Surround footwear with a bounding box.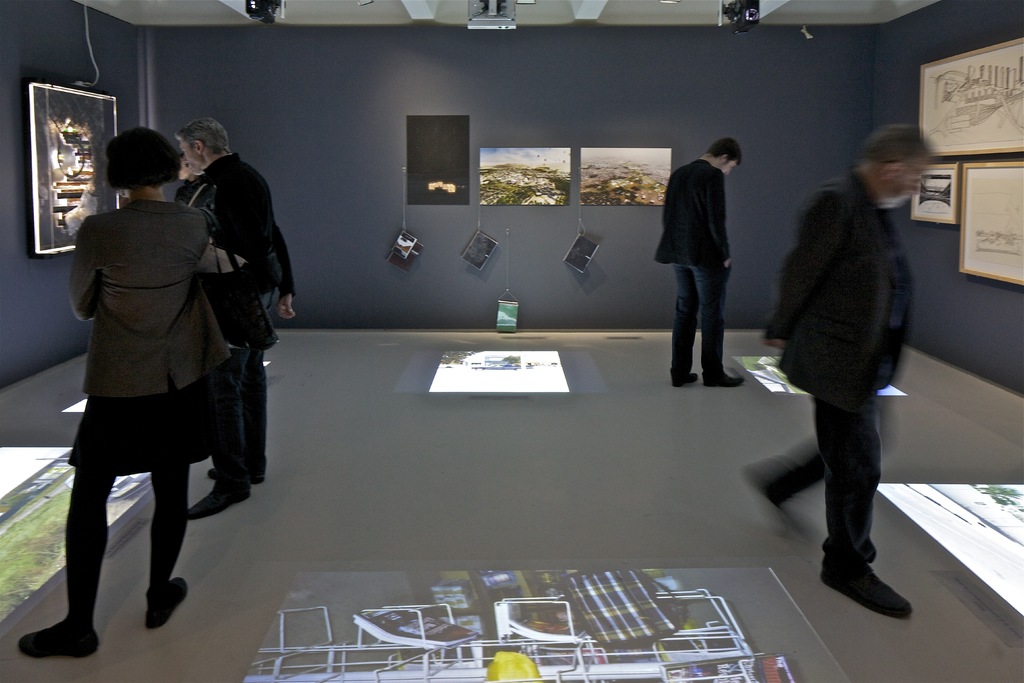
bbox=[667, 366, 698, 386].
